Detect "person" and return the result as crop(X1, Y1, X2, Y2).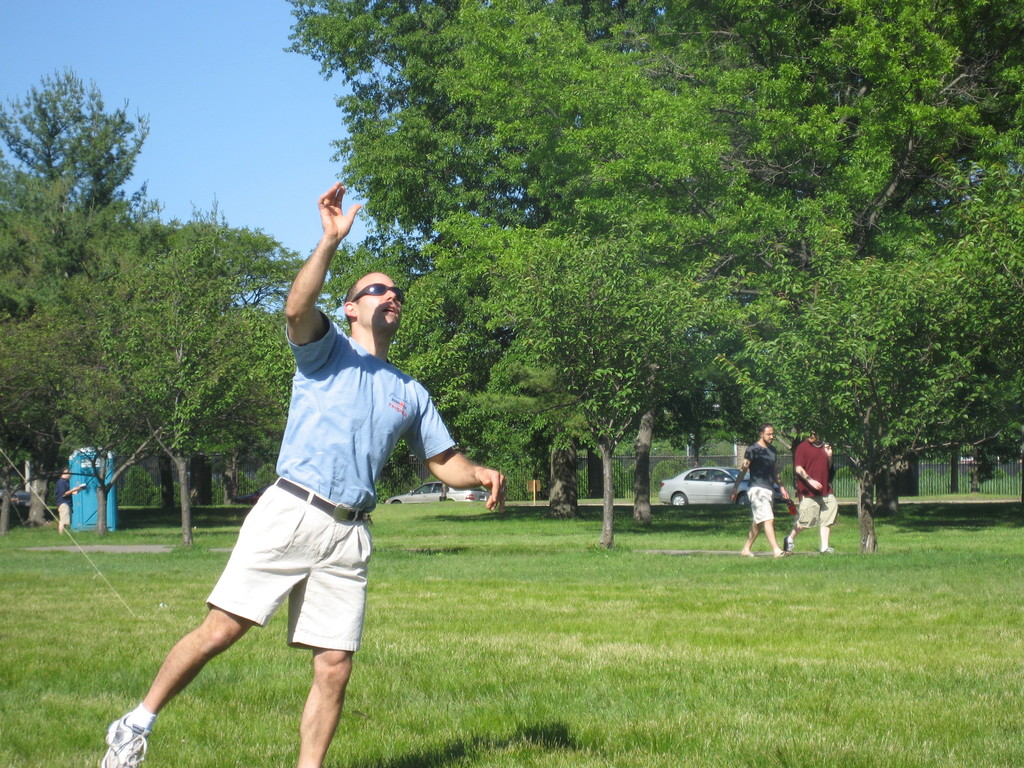
crop(49, 463, 84, 531).
